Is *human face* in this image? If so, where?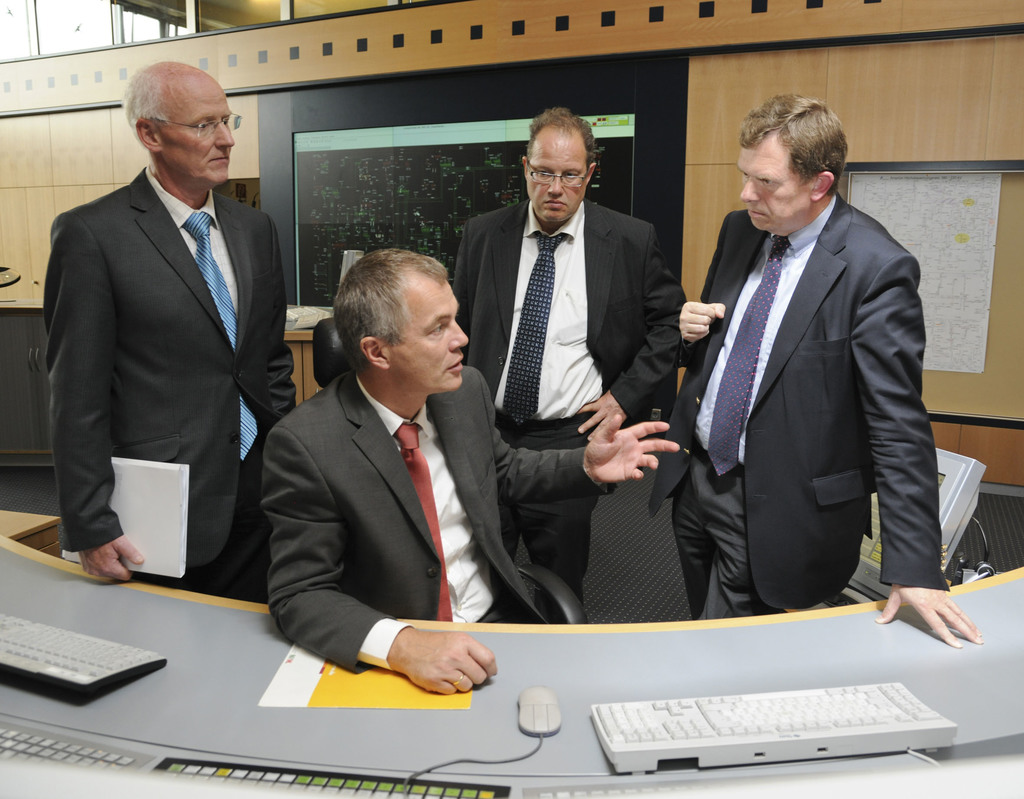
Yes, at x1=525, y1=130, x2=585, y2=229.
